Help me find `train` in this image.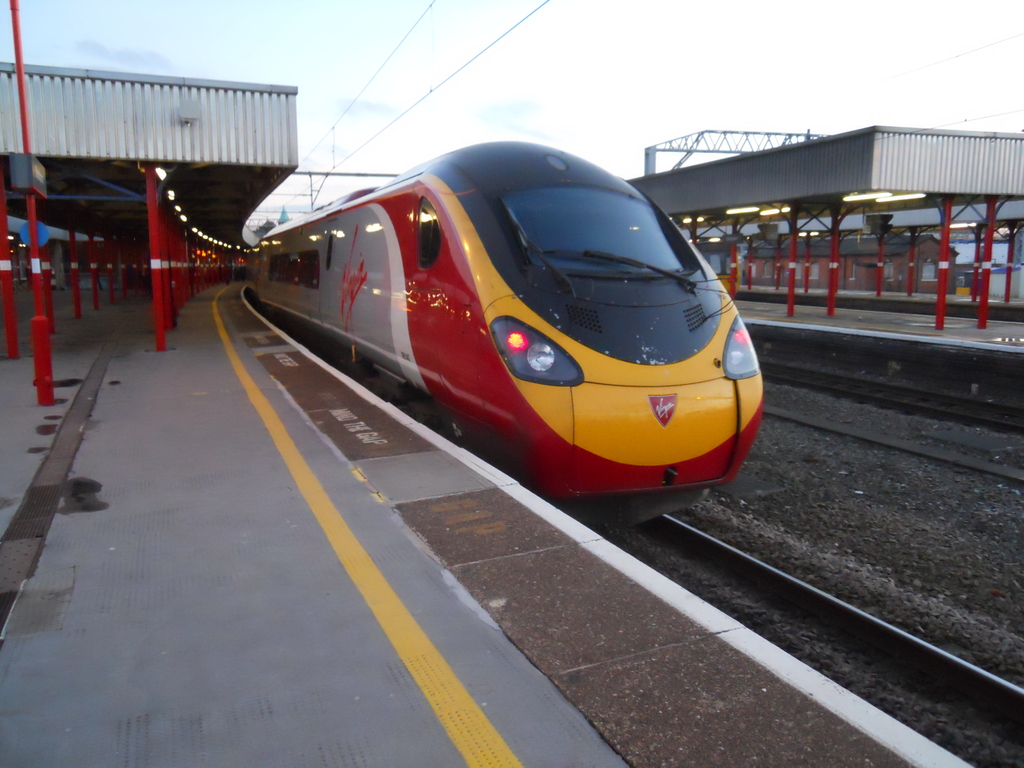
Found it: (248, 140, 769, 527).
